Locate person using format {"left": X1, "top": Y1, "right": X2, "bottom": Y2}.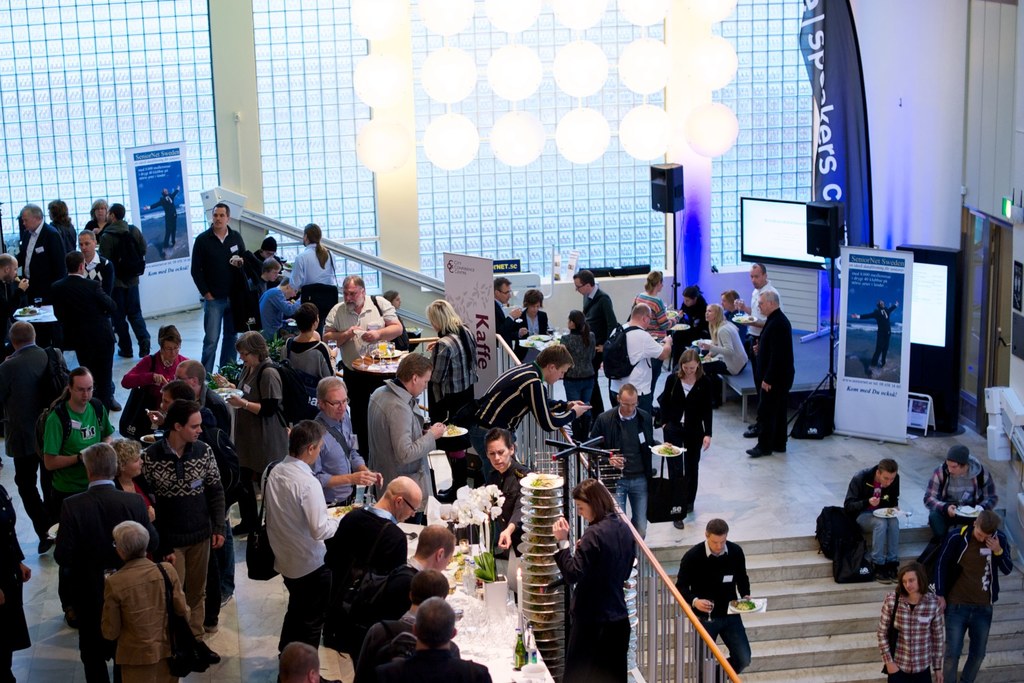
{"left": 92, "top": 514, "right": 221, "bottom": 682}.
